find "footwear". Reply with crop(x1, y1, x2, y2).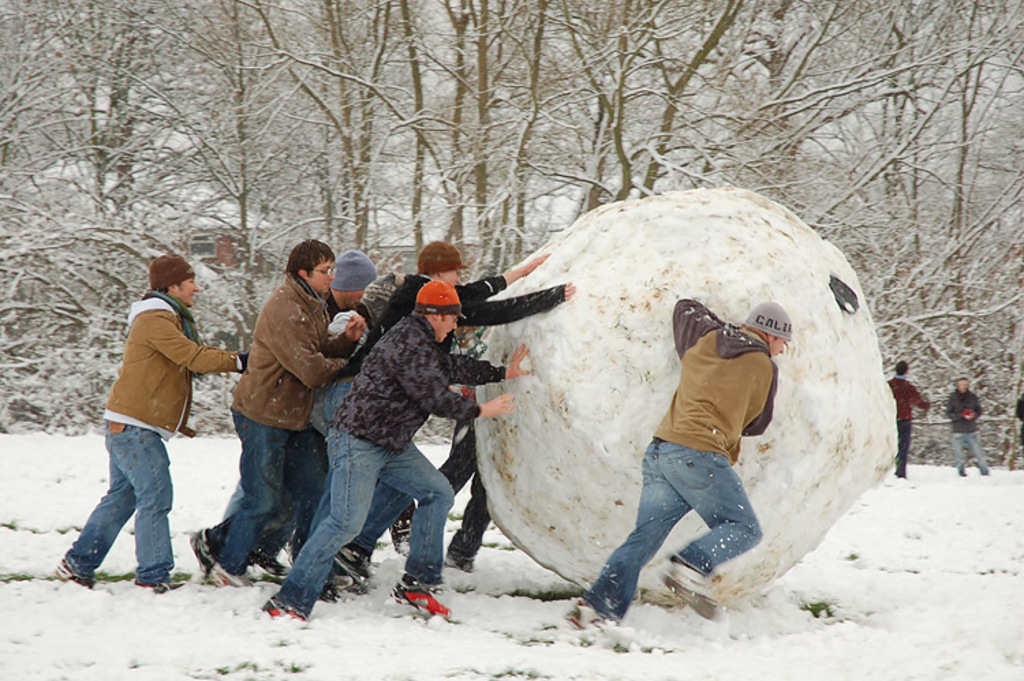
crop(960, 471, 968, 475).
